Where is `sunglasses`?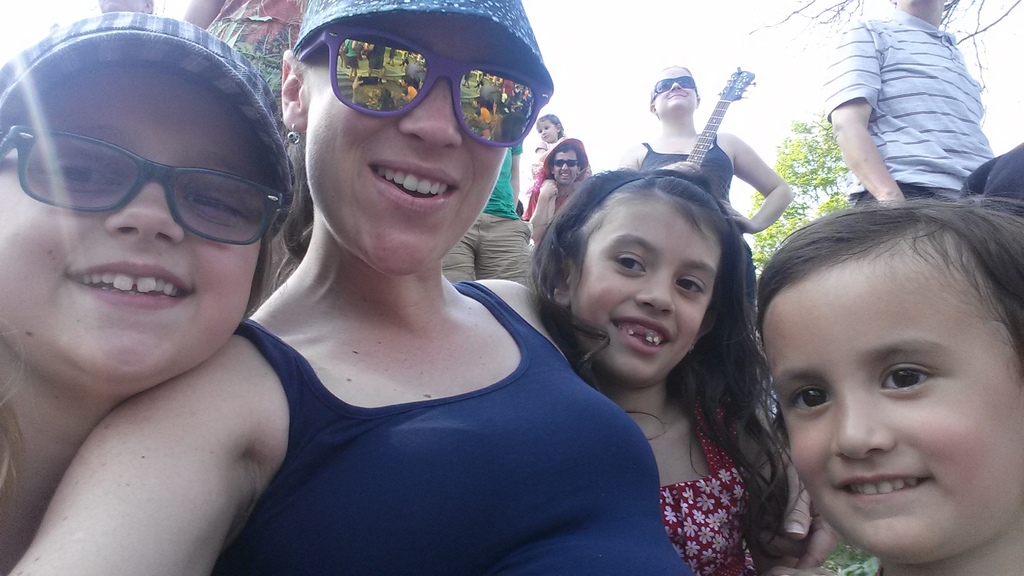
bbox=[296, 24, 552, 149].
